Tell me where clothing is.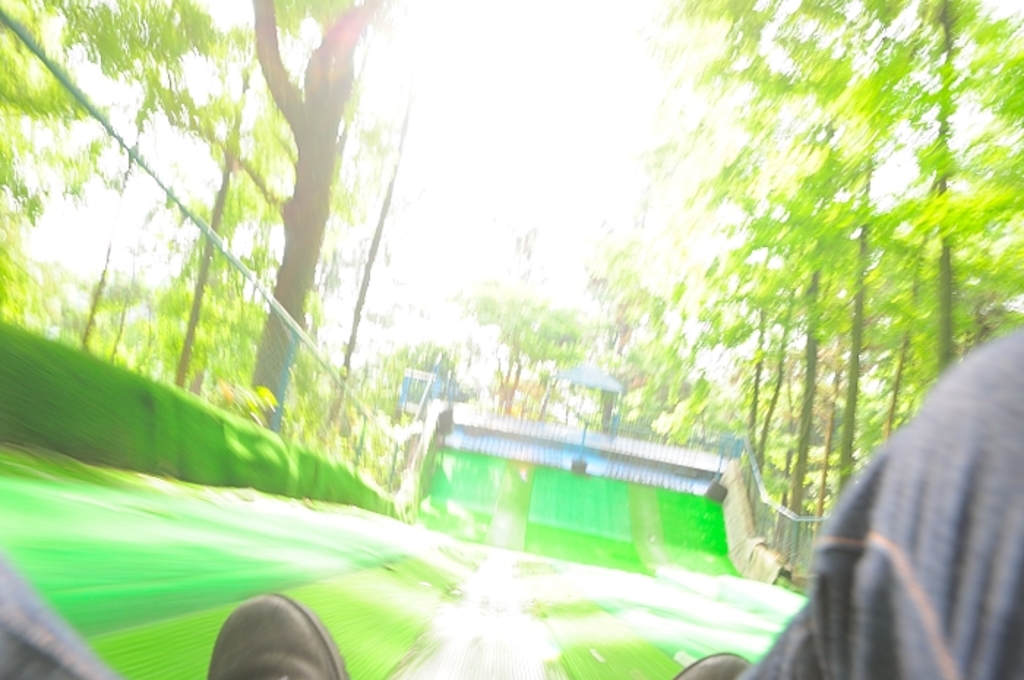
clothing is at <box>712,329,1023,679</box>.
